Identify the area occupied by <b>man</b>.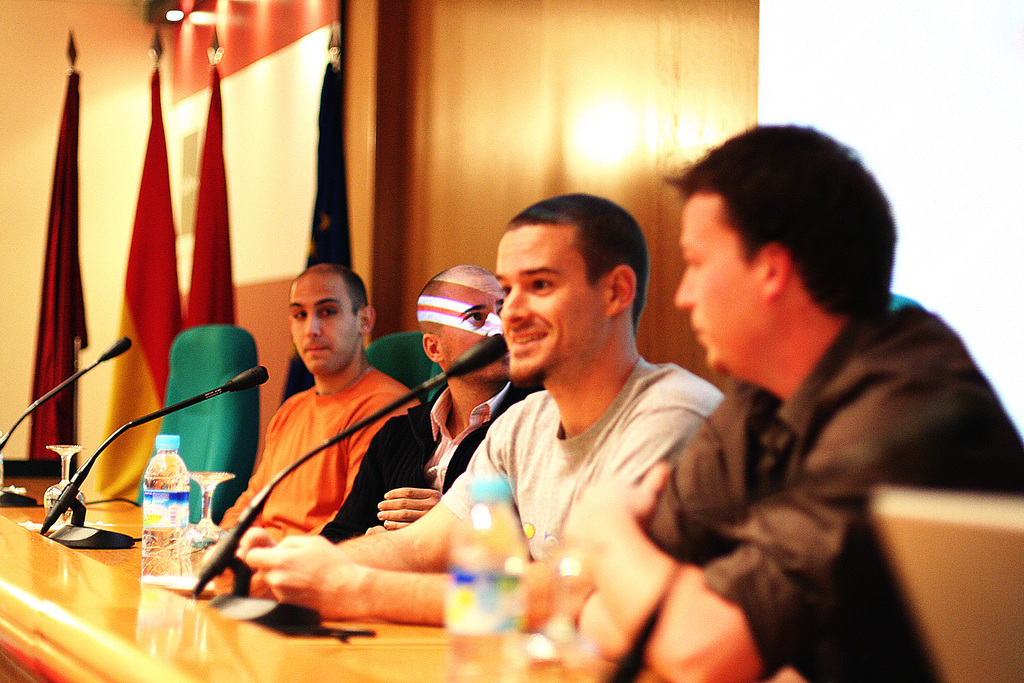
Area: <box>214,257,417,545</box>.
